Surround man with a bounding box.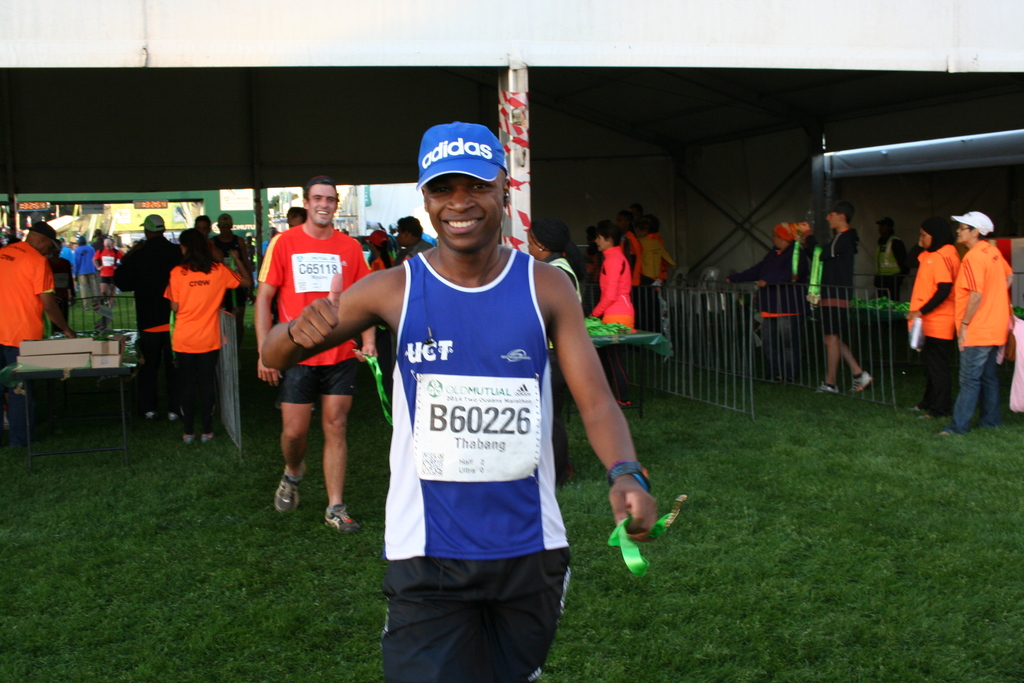
(left=207, top=214, right=244, bottom=256).
